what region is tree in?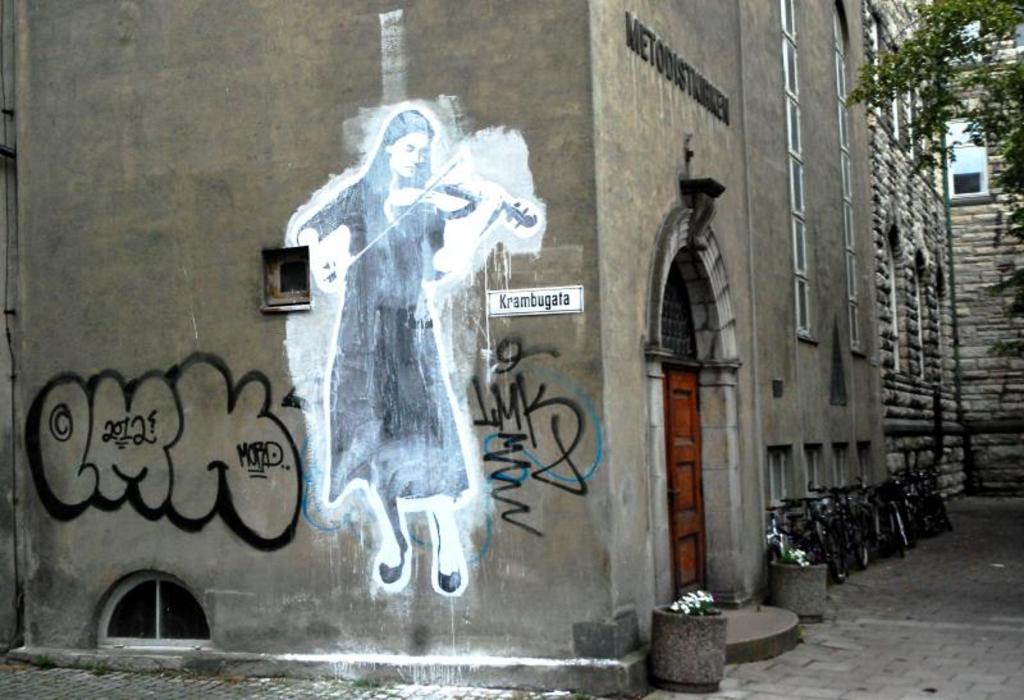
Rect(845, 0, 1023, 360).
